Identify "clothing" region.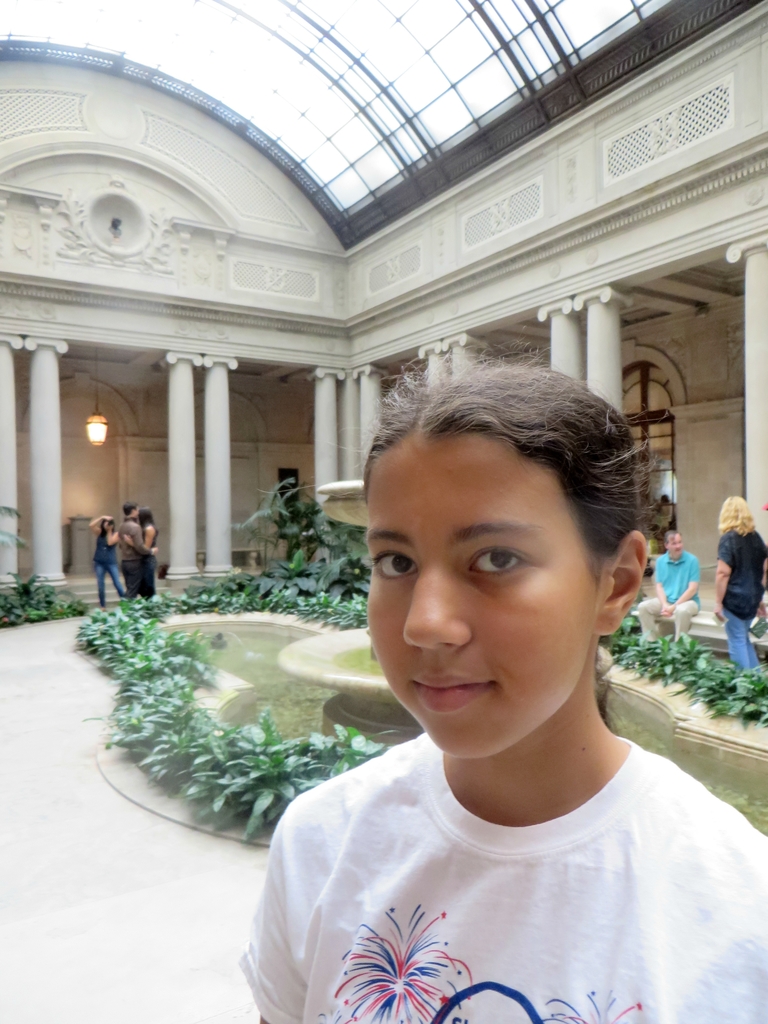
Region: 137, 524, 159, 596.
